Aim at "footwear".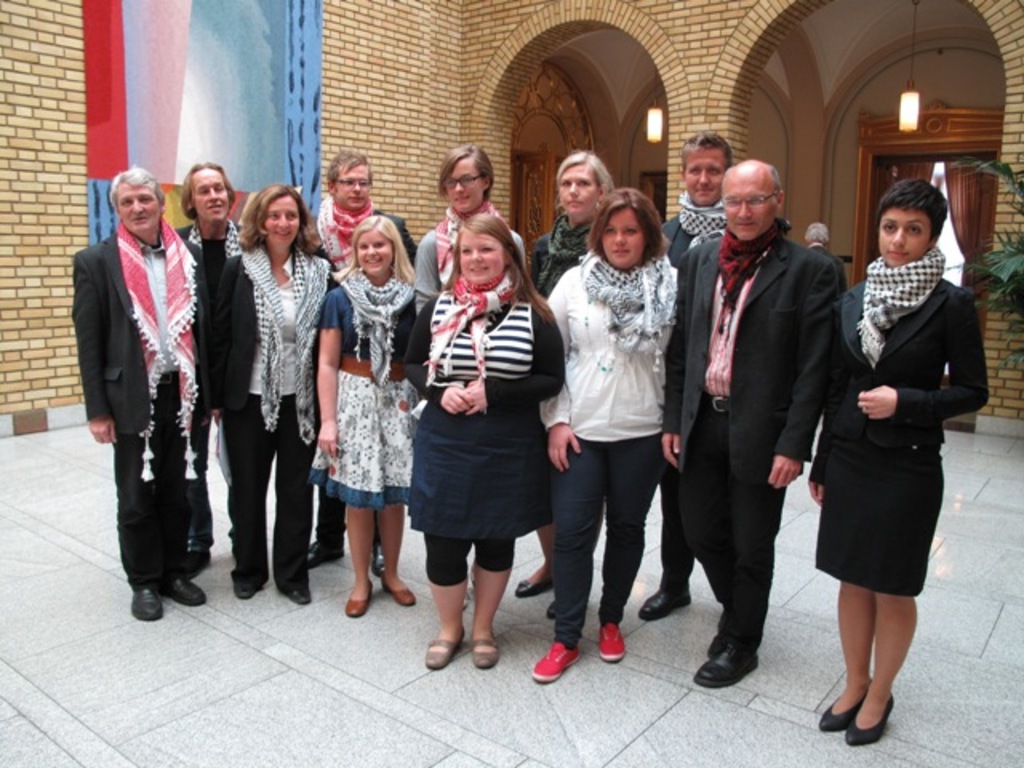
Aimed at {"x1": 640, "y1": 584, "x2": 694, "y2": 621}.
